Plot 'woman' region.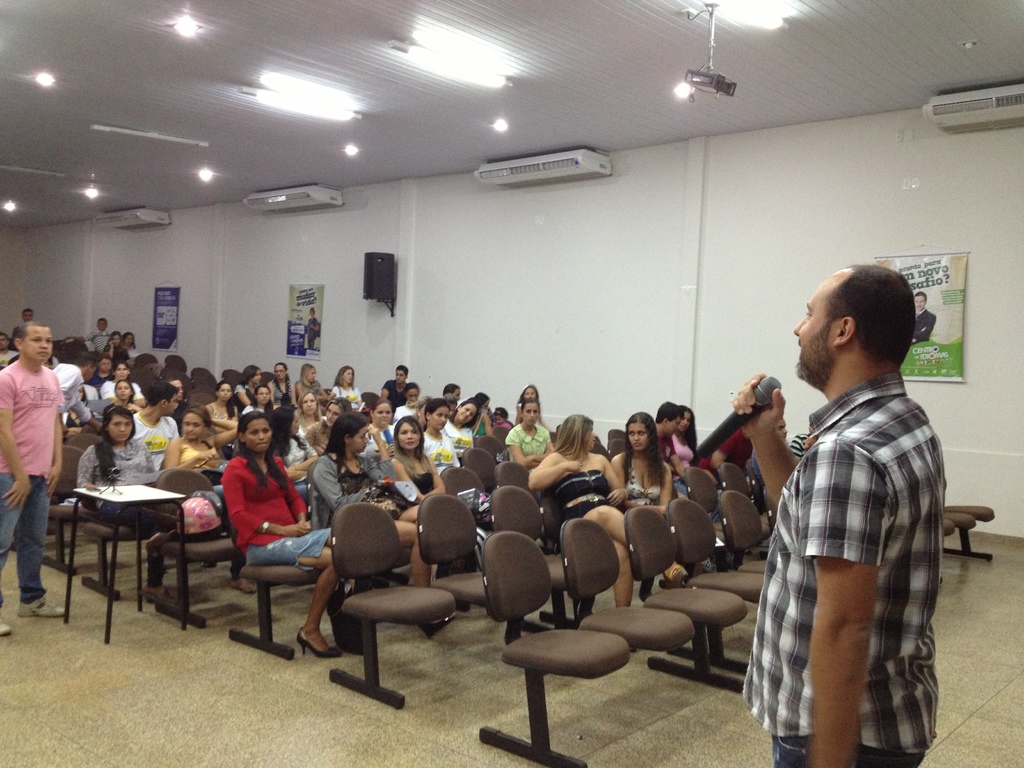
Plotted at bbox=[607, 411, 674, 527].
